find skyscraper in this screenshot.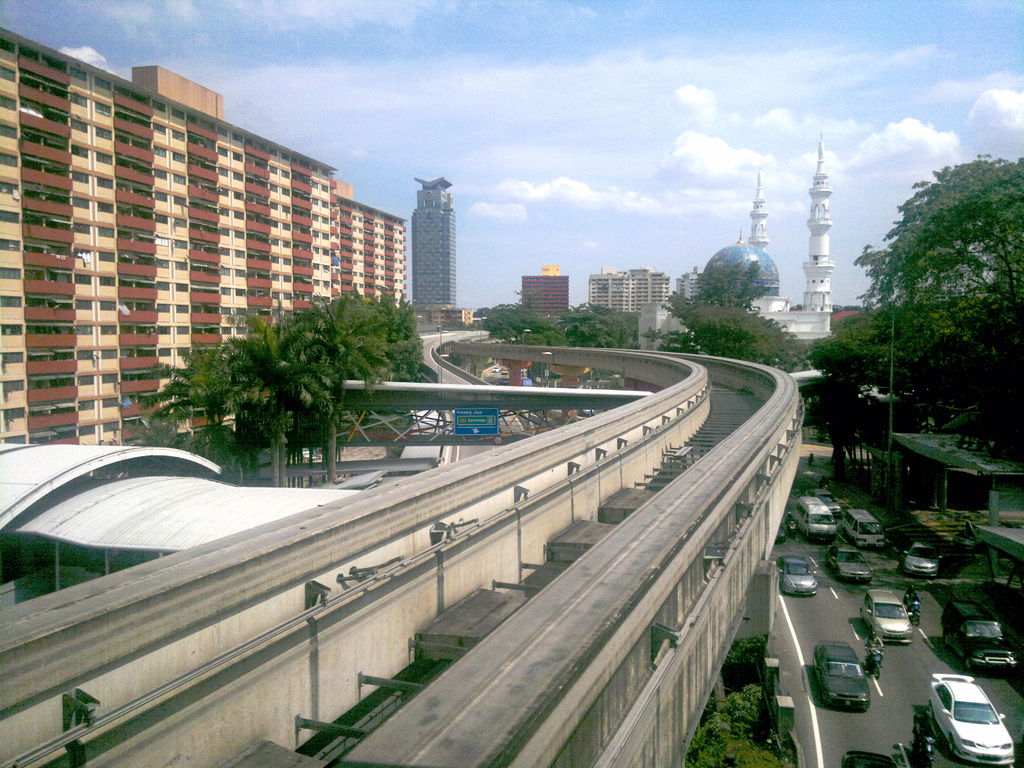
The bounding box for skyscraper is <bbox>10, 62, 428, 466</bbox>.
